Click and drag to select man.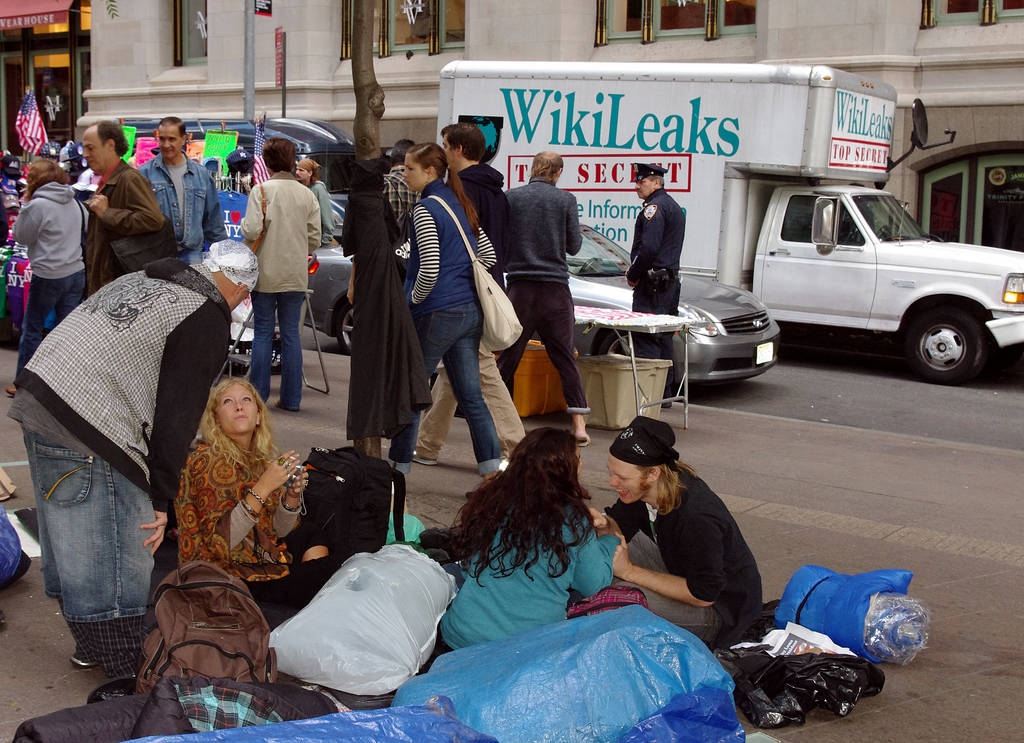
Selection: <region>412, 118, 523, 467</region>.
